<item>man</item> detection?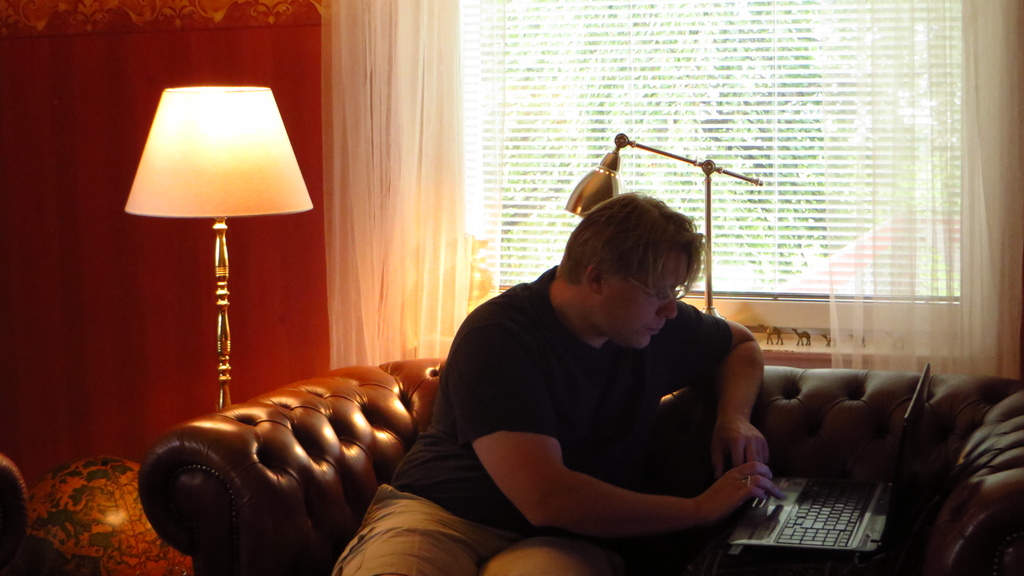
box(333, 186, 785, 575)
